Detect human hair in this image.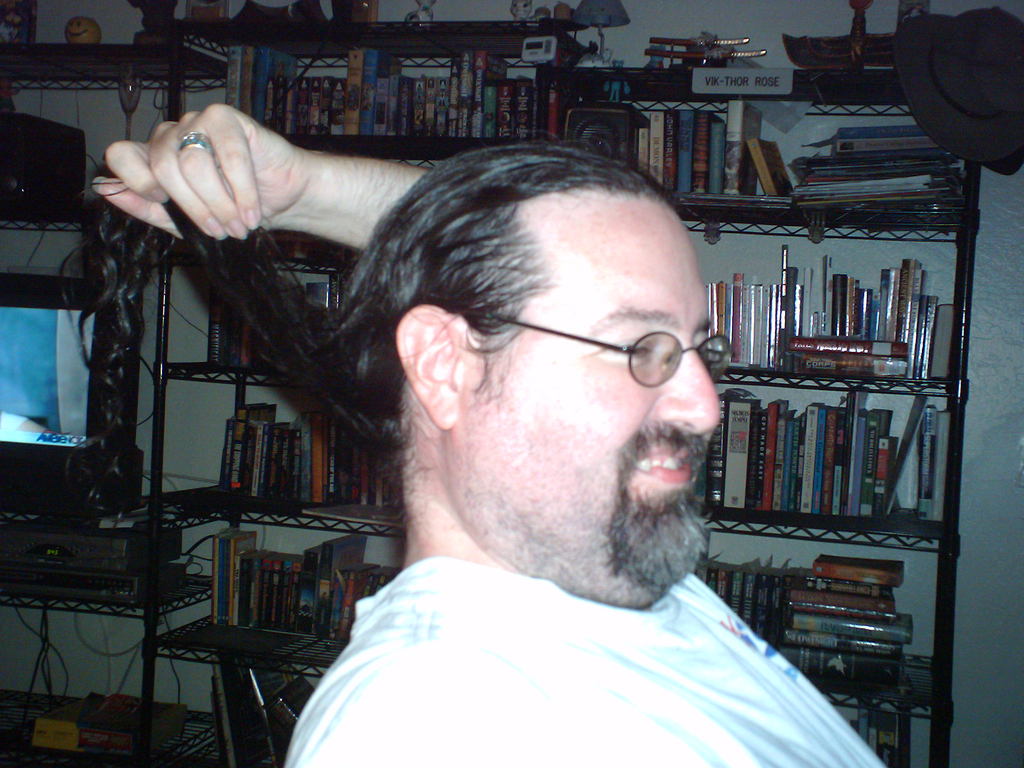
Detection: 325 144 667 360.
